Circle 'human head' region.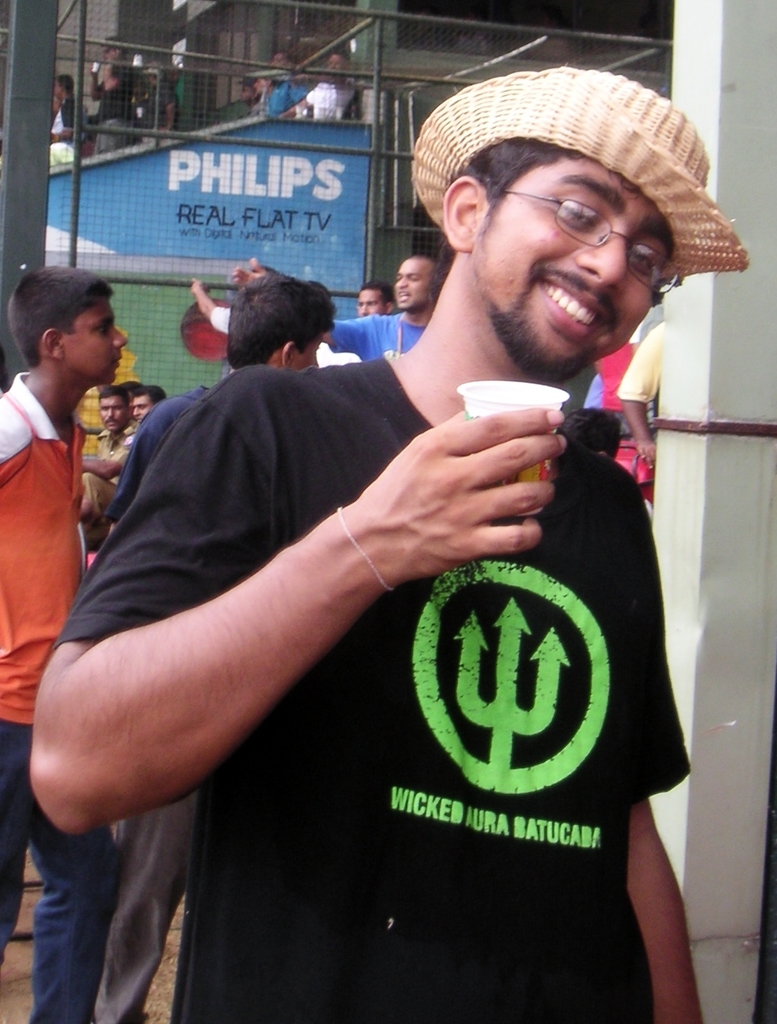
Region: (98,384,128,437).
